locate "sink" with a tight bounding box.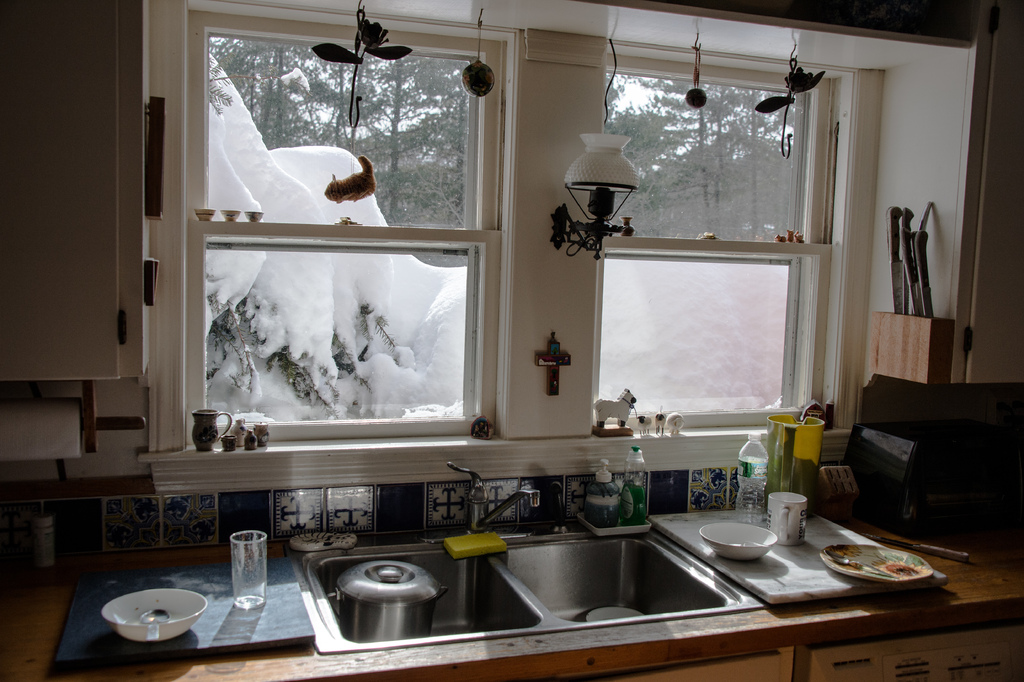
BBox(285, 460, 769, 657).
